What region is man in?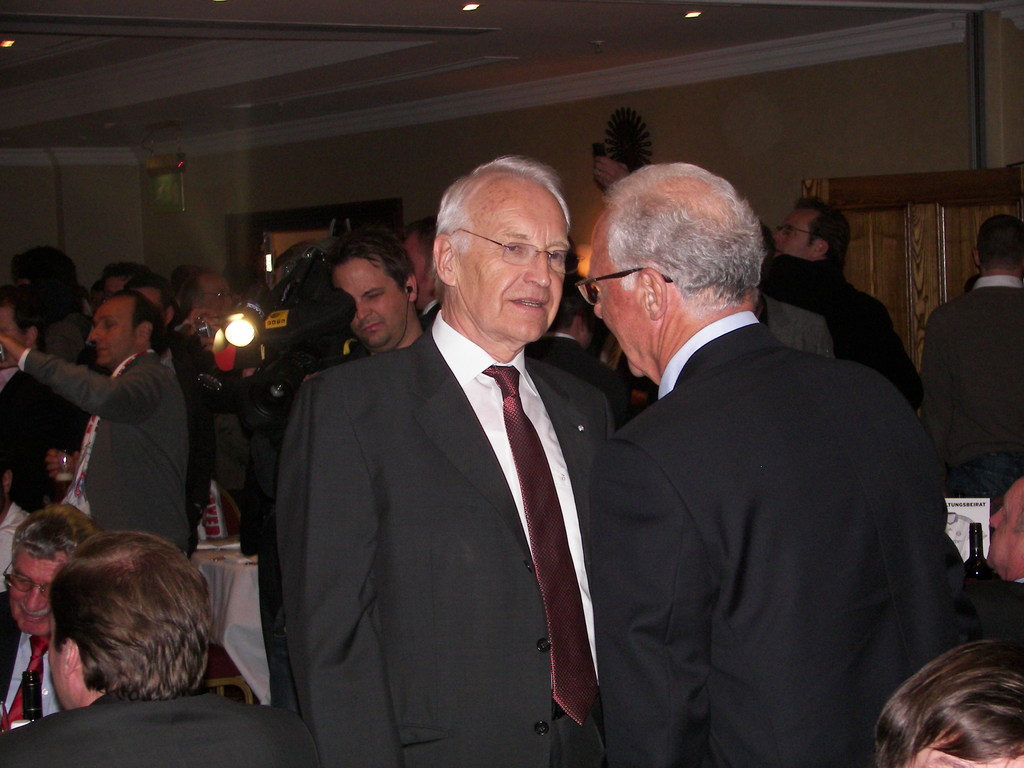
<region>757, 200, 904, 396</region>.
